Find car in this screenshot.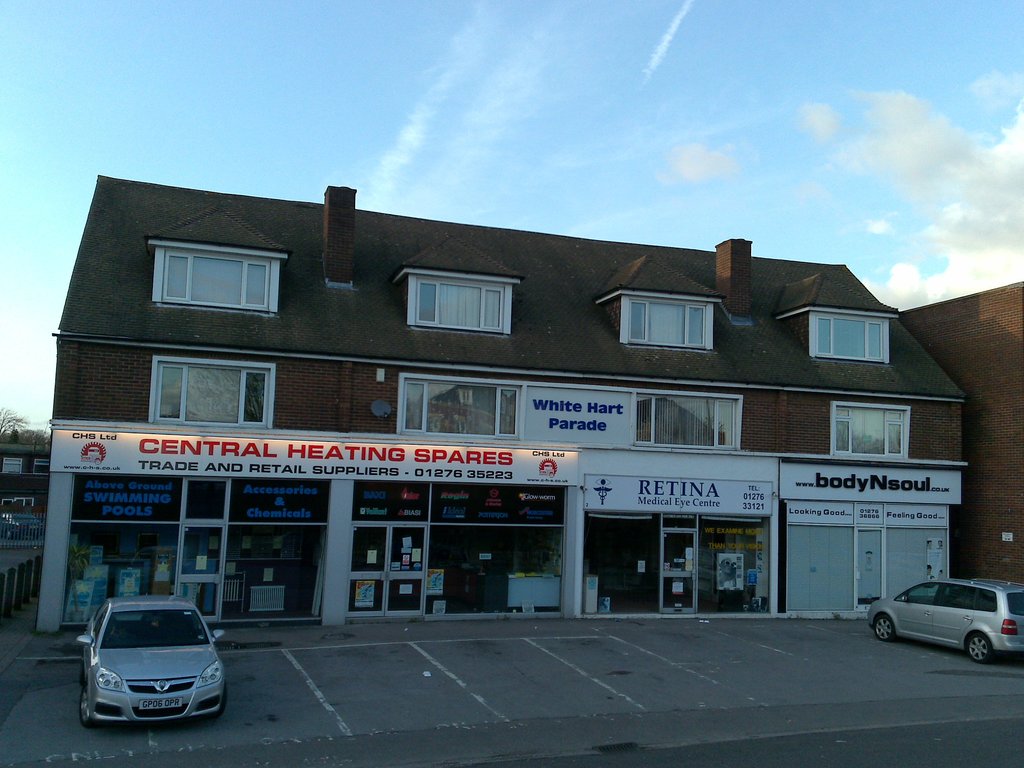
The bounding box for car is region(865, 576, 1023, 663).
